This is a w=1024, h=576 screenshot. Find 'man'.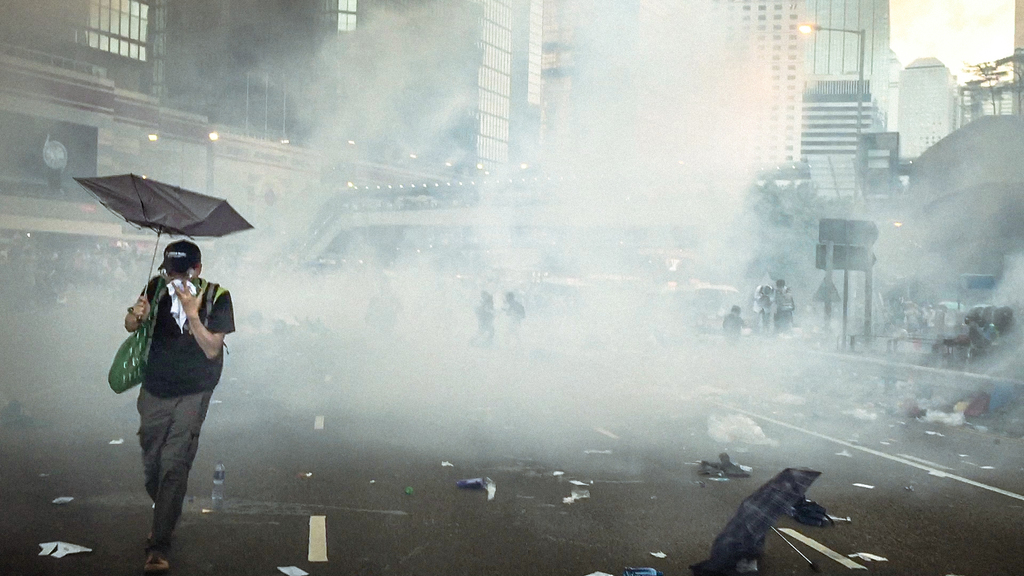
Bounding box: box=[776, 276, 795, 333].
